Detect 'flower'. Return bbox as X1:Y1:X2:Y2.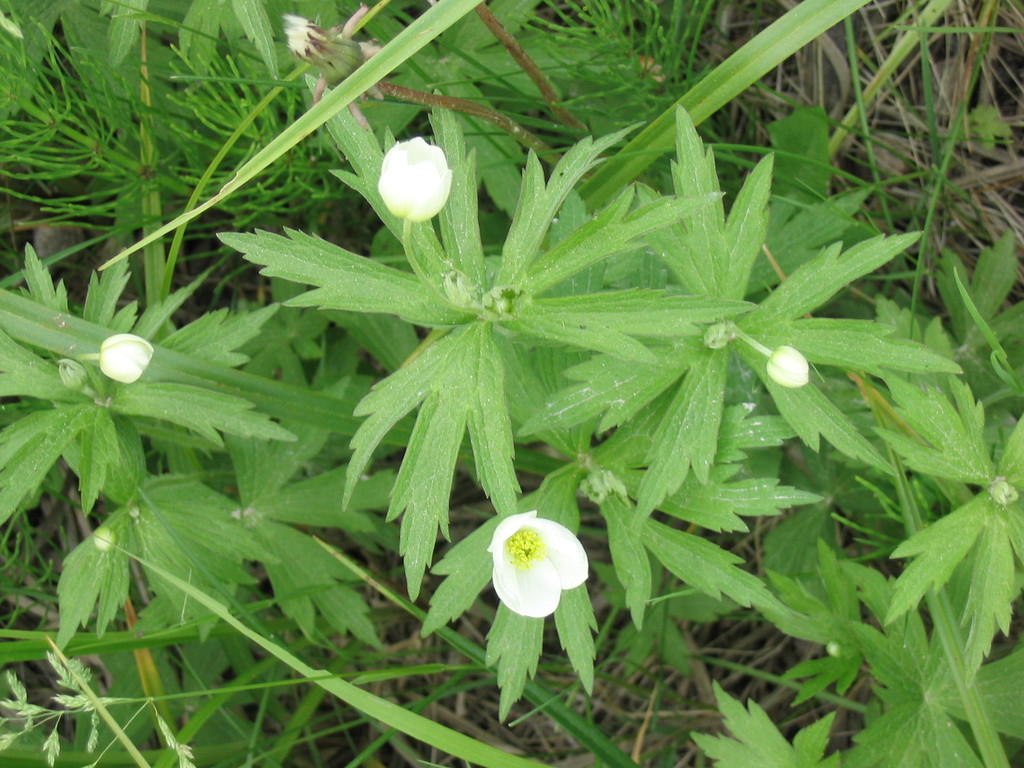
764:344:810:386.
